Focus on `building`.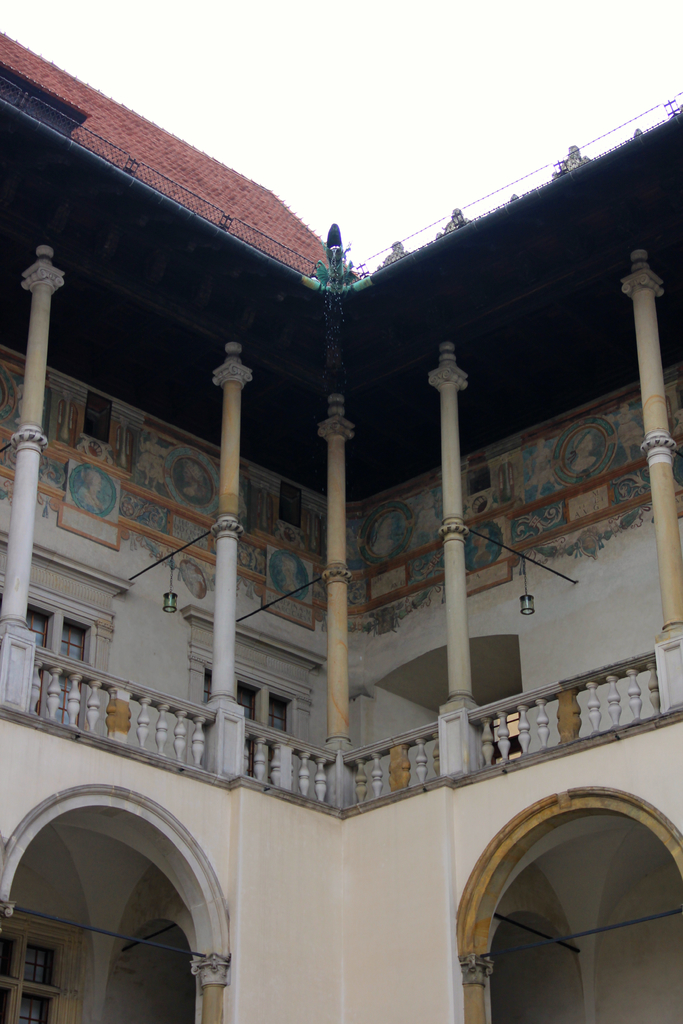
Focused at bbox=(0, 36, 679, 1023).
